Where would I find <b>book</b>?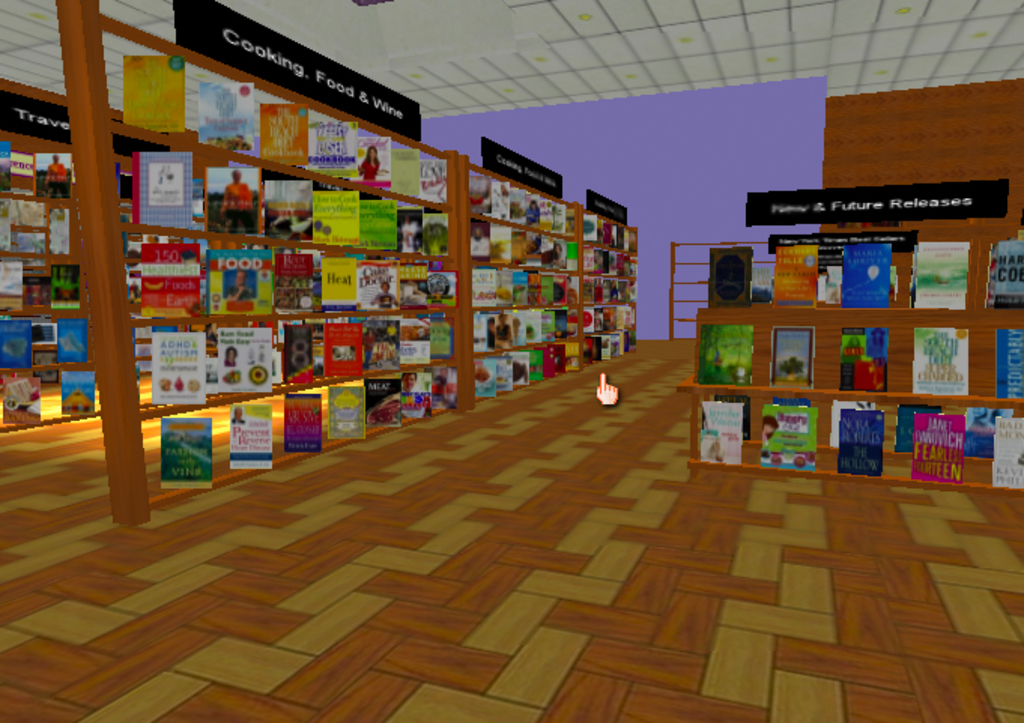
At x1=956 y1=406 x2=1022 y2=492.
